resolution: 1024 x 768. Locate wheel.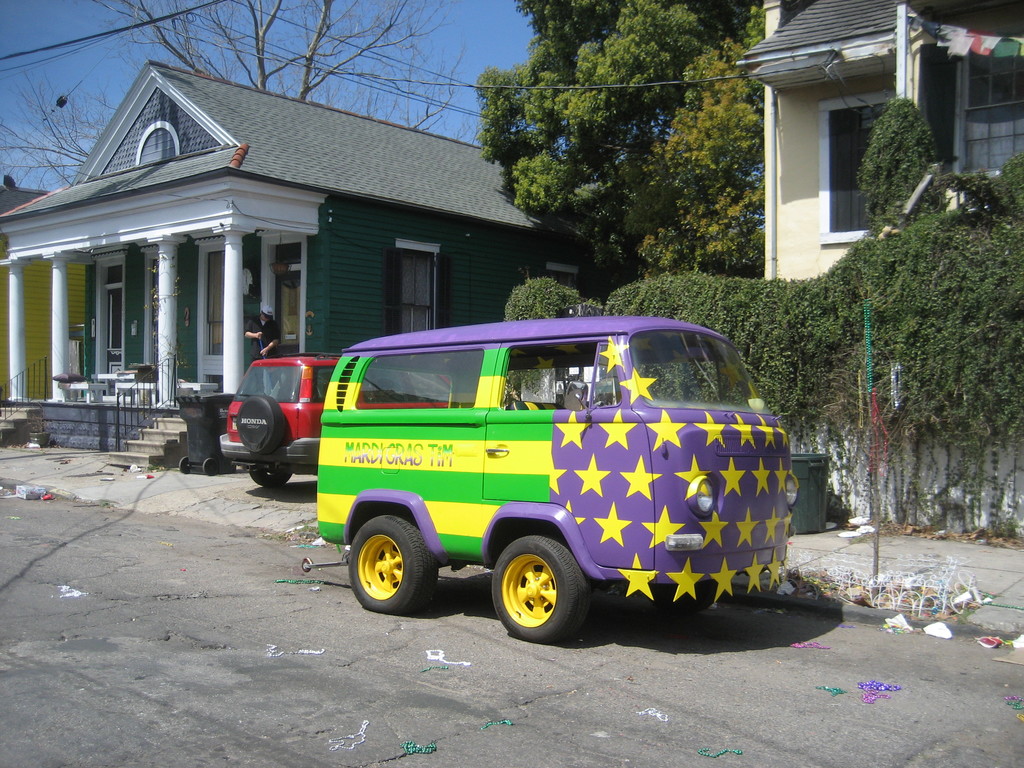
region(252, 471, 294, 492).
